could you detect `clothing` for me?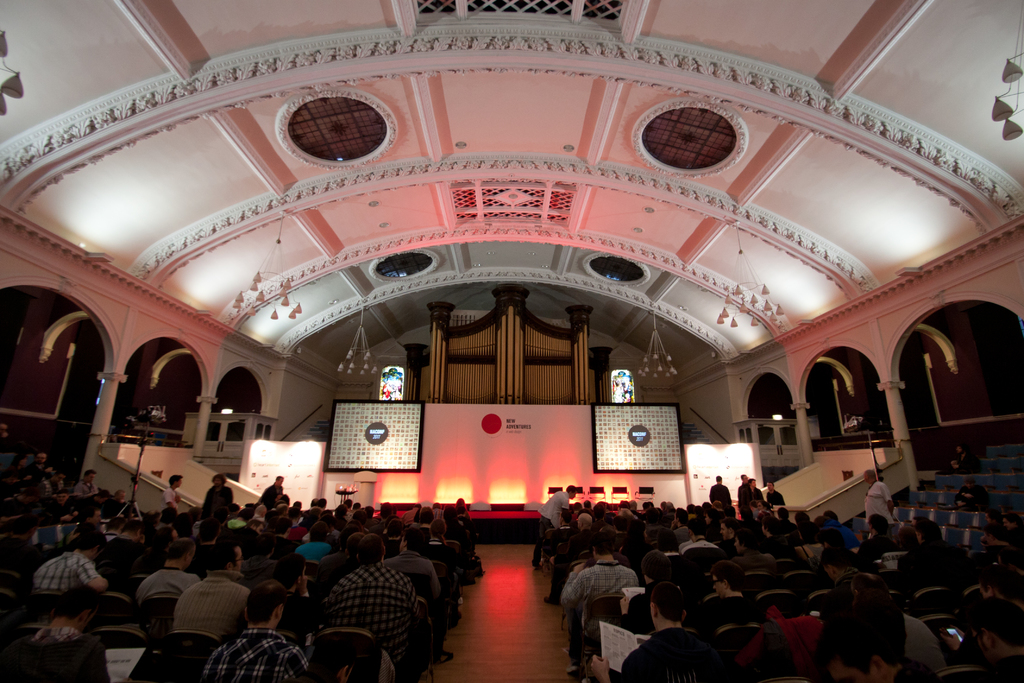
Detection result: select_region(25, 461, 51, 477).
